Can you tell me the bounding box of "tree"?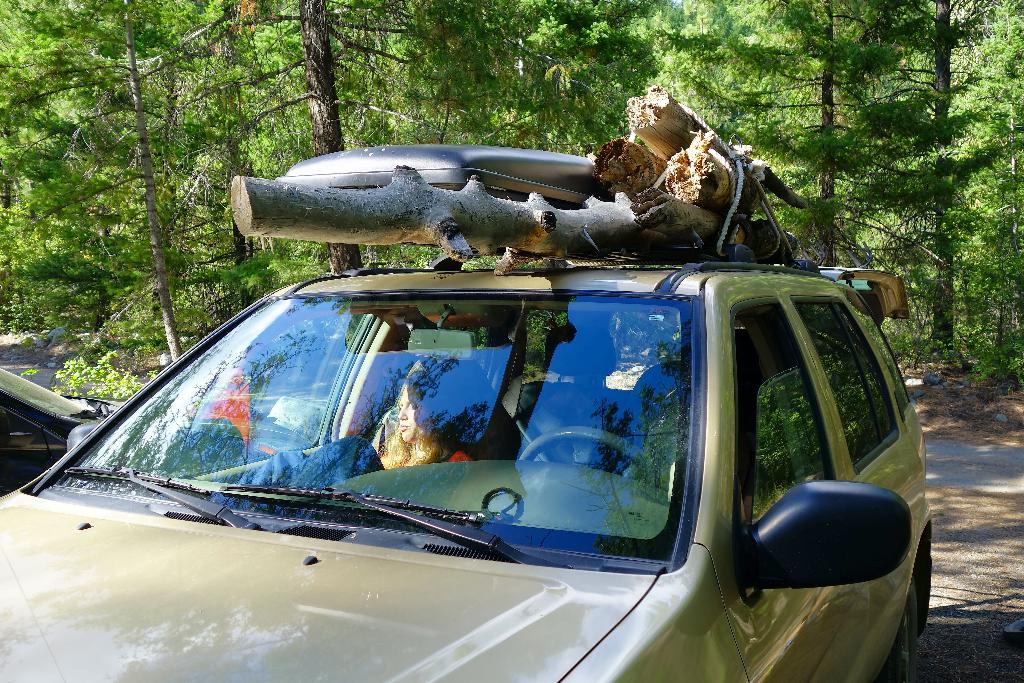
<bbox>0, 0, 325, 411</bbox>.
